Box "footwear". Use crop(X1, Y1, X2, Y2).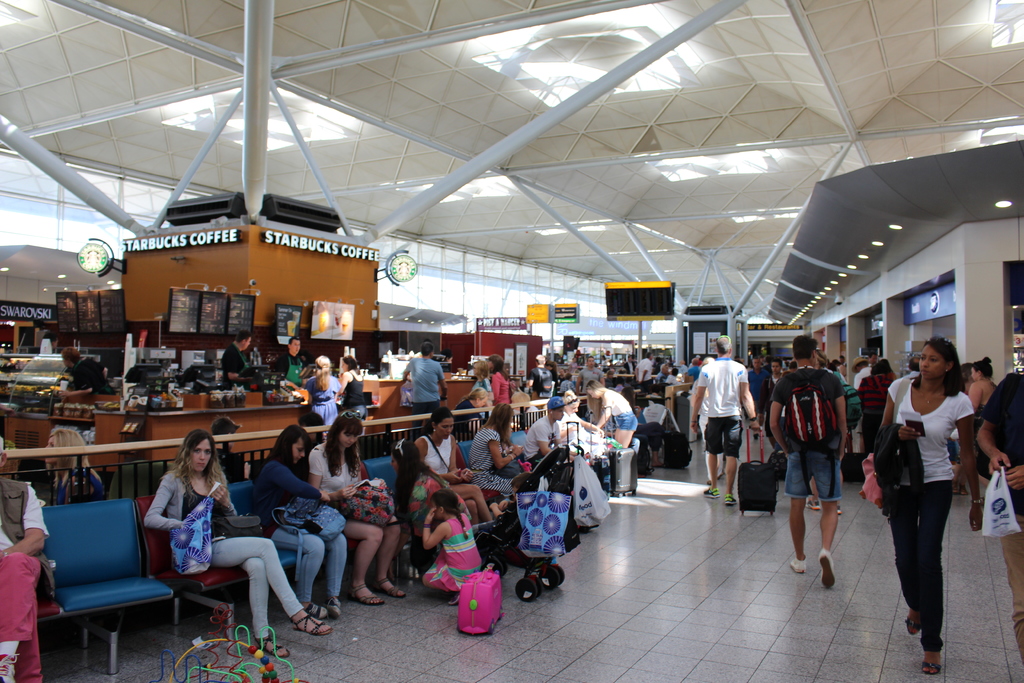
crop(753, 433, 760, 441).
